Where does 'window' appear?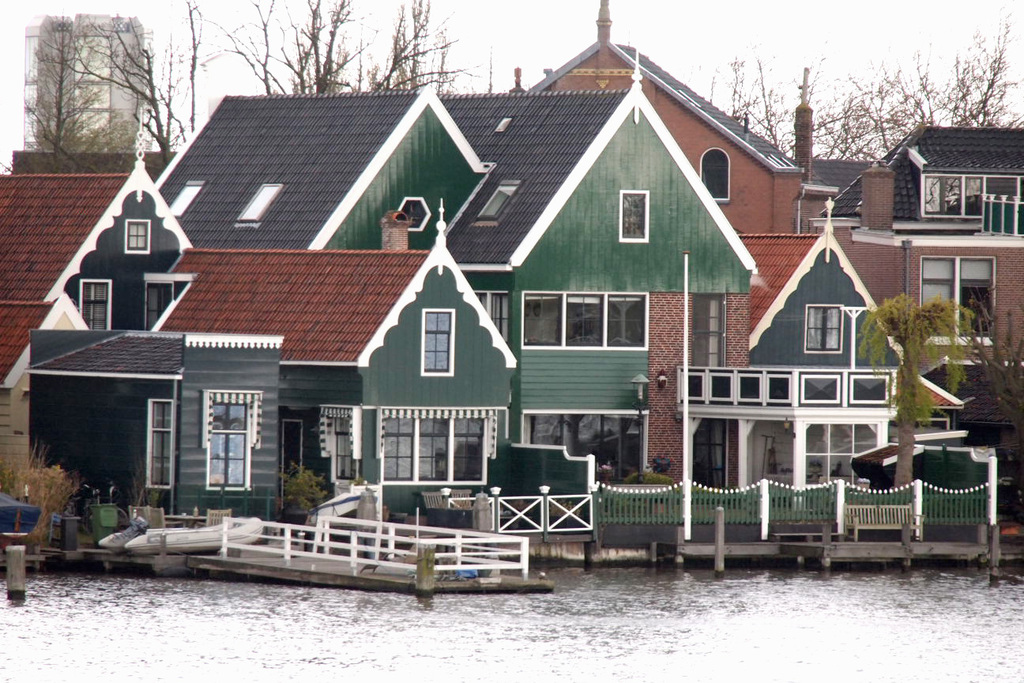
Appears at (700, 153, 729, 204).
